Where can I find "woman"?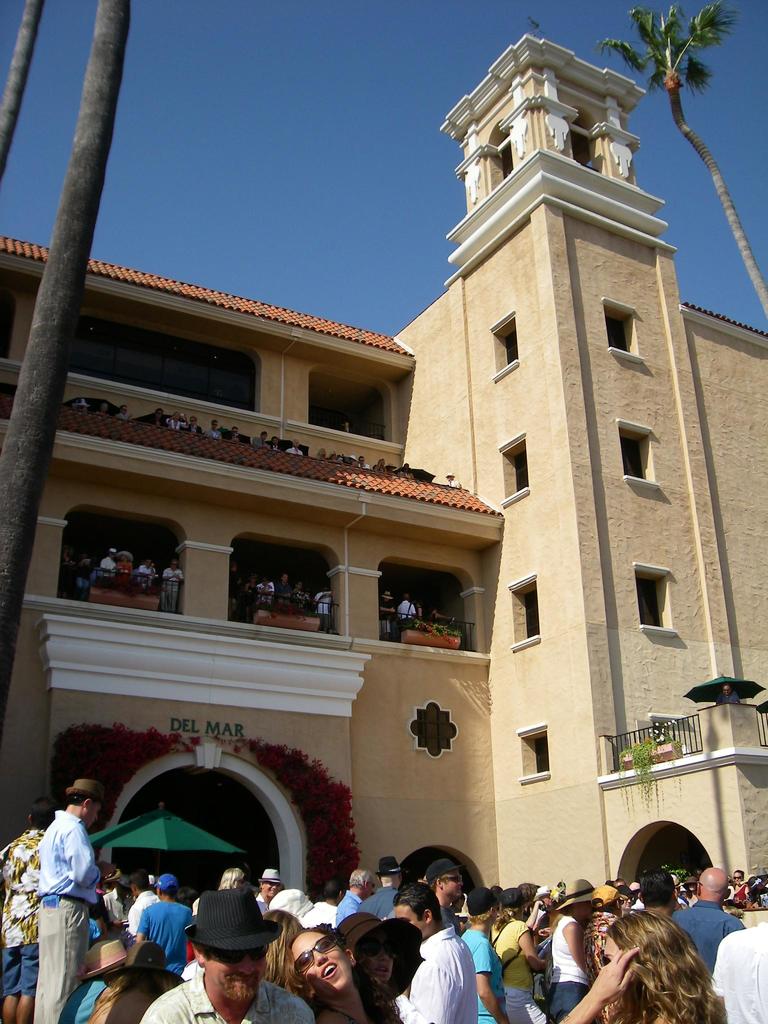
You can find it at {"left": 218, "top": 867, "right": 246, "bottom": 889}.
